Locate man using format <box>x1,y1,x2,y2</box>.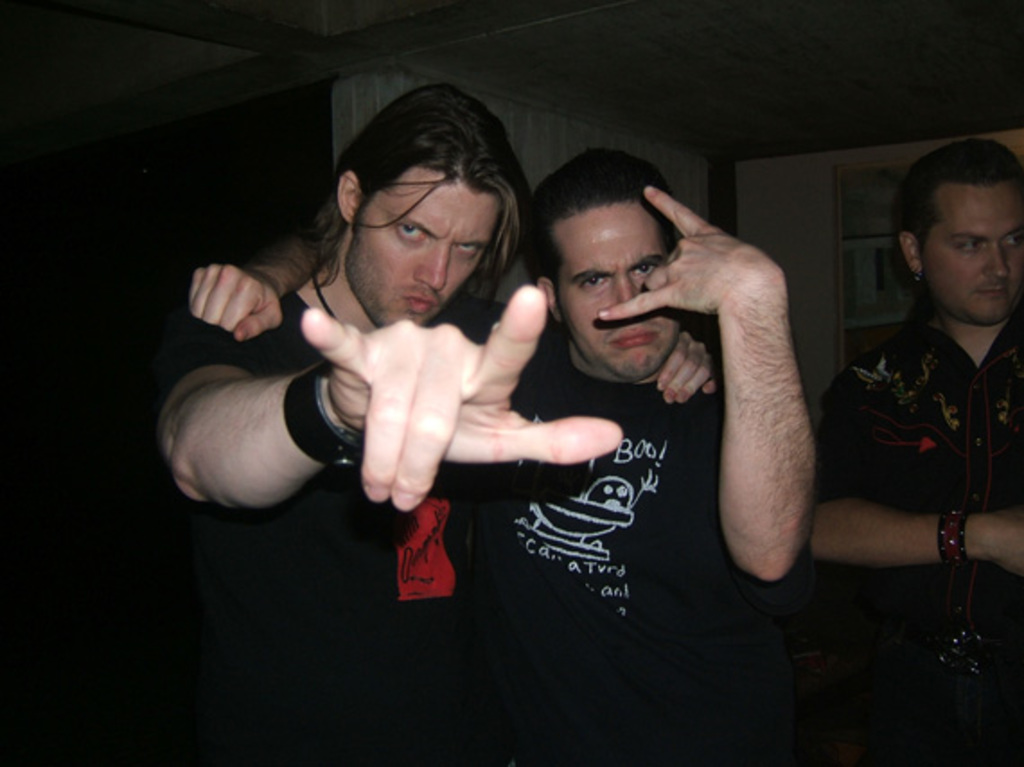
<box>185,133,817,620</box>.
